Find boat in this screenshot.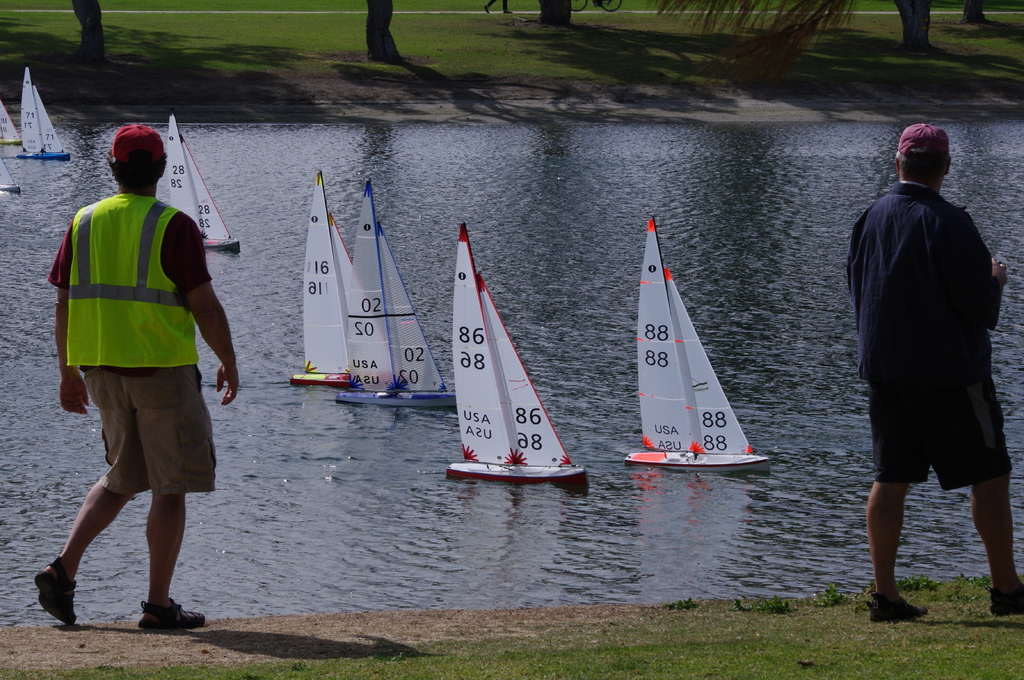
The bounding box for boat is bbox=(445, 225, 598, 498).
